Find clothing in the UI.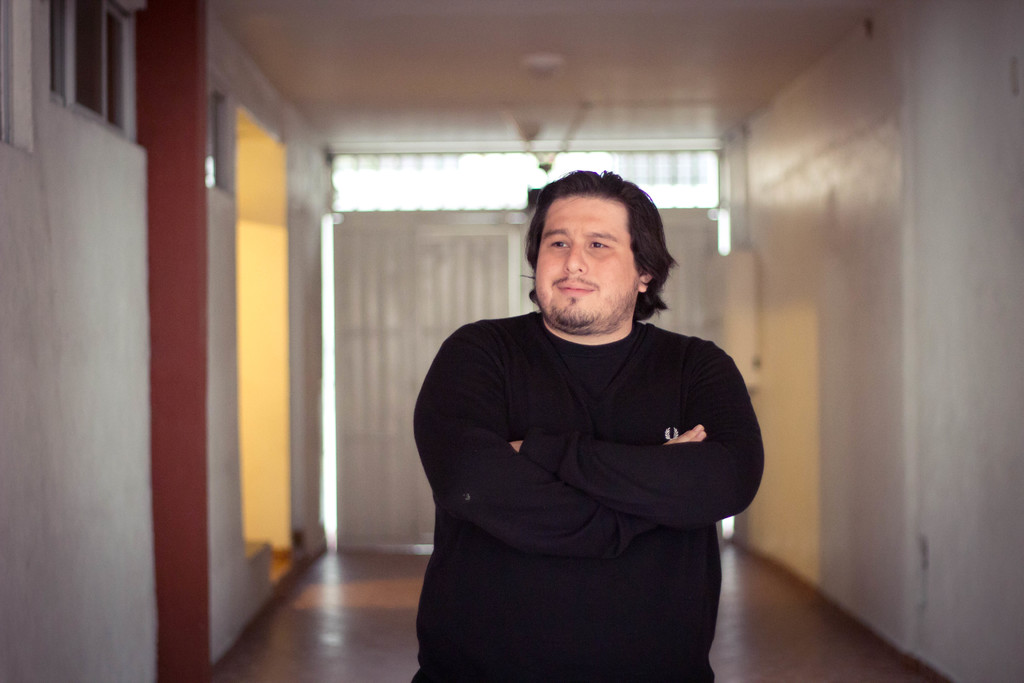
UI element at pyautogui.locateOnScreen(402, 161, 769, 681).
